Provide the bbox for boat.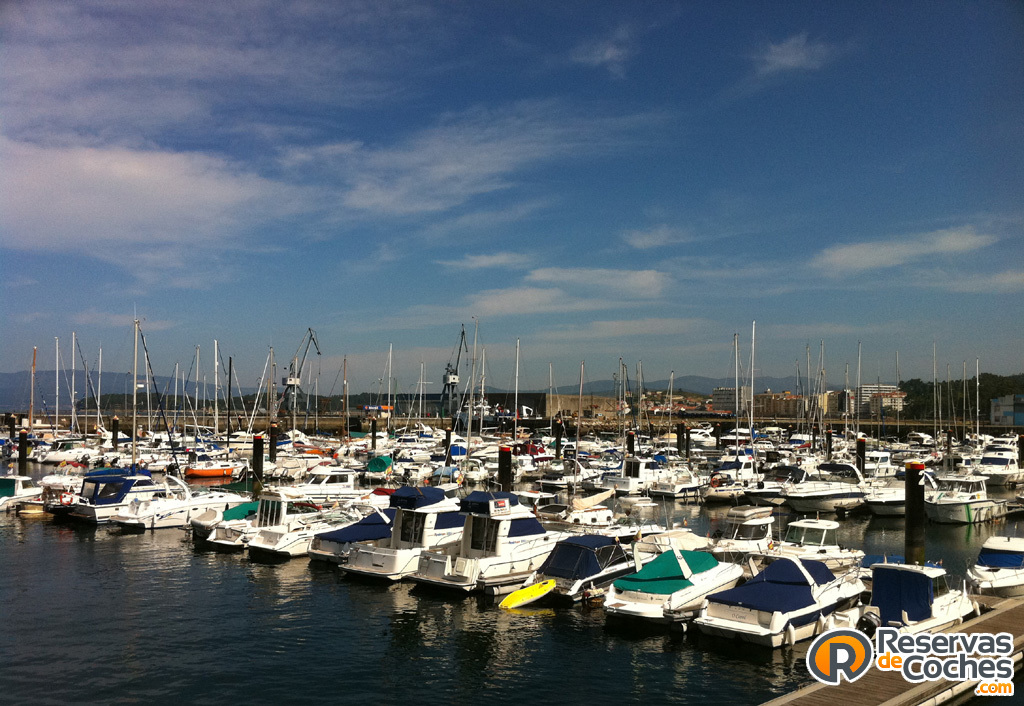
Rect(693, 517, 868, 652).
